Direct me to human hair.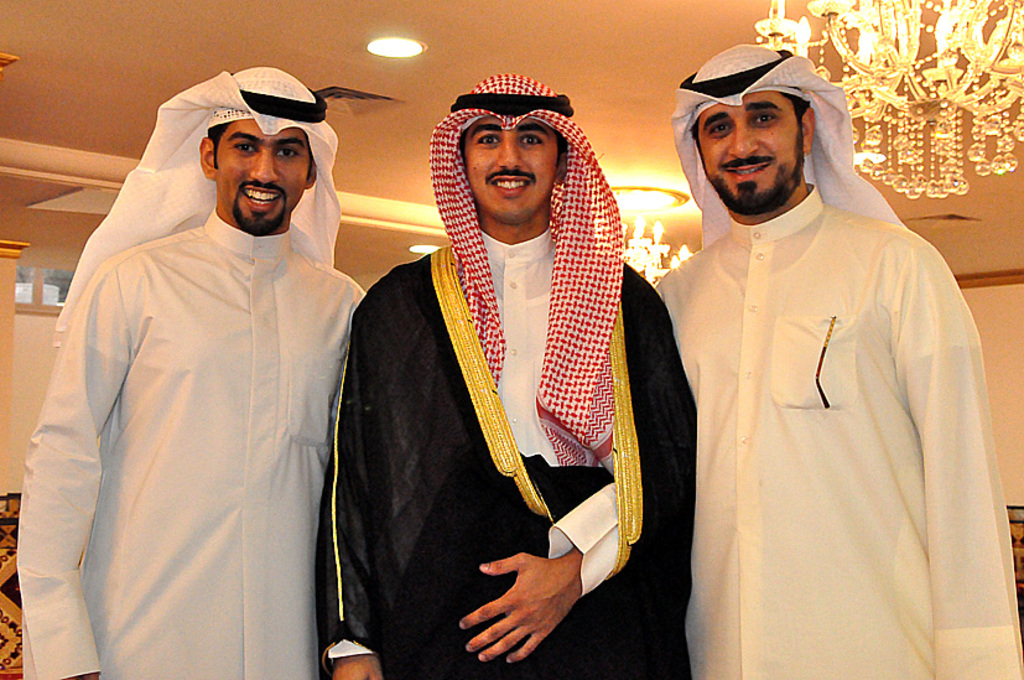
Direction: 203:115:238:161.
